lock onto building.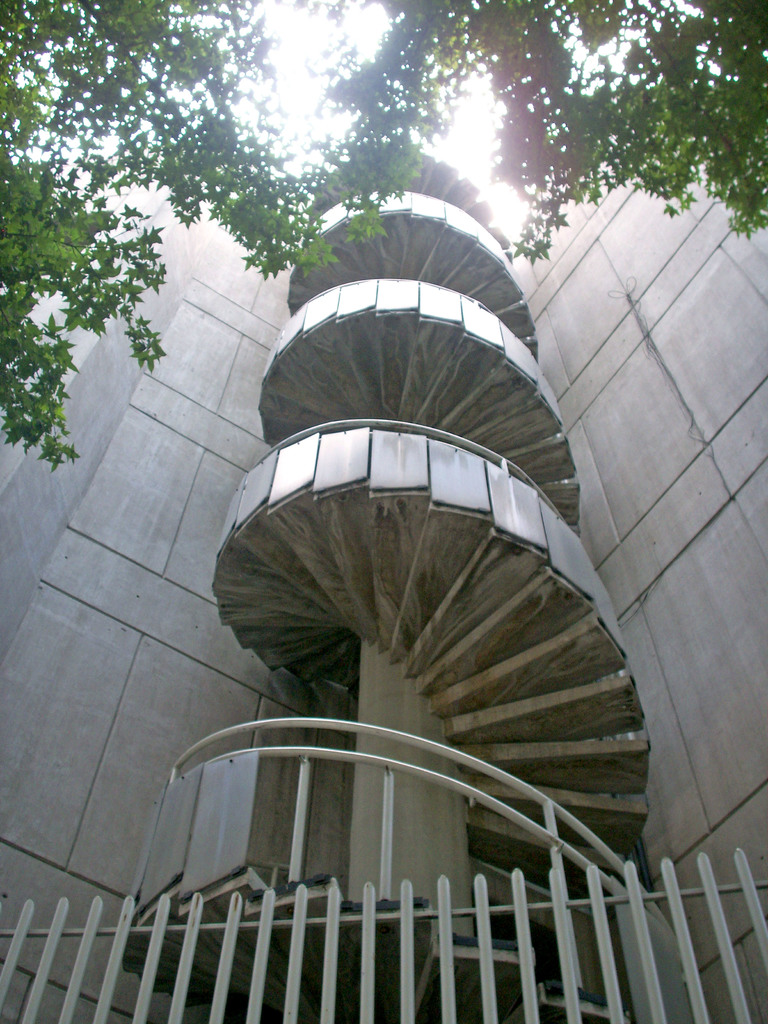
Locked: 0:140:767:1023.
